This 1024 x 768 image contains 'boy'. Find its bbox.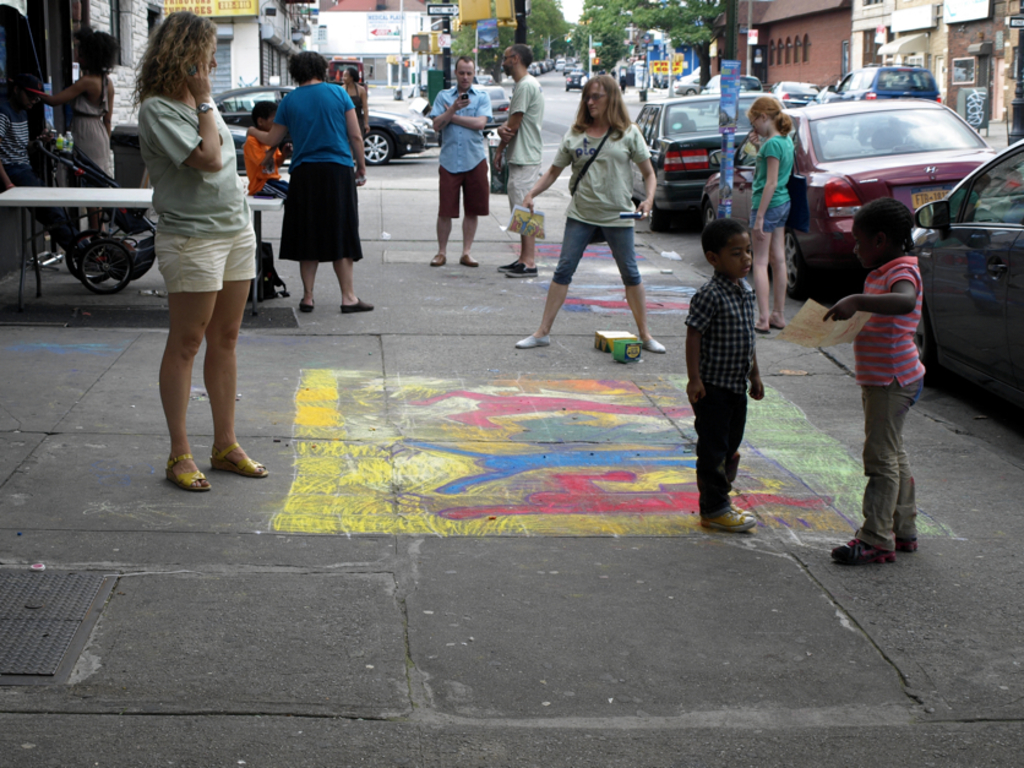
l=241, t=102, r=290, b=202.
